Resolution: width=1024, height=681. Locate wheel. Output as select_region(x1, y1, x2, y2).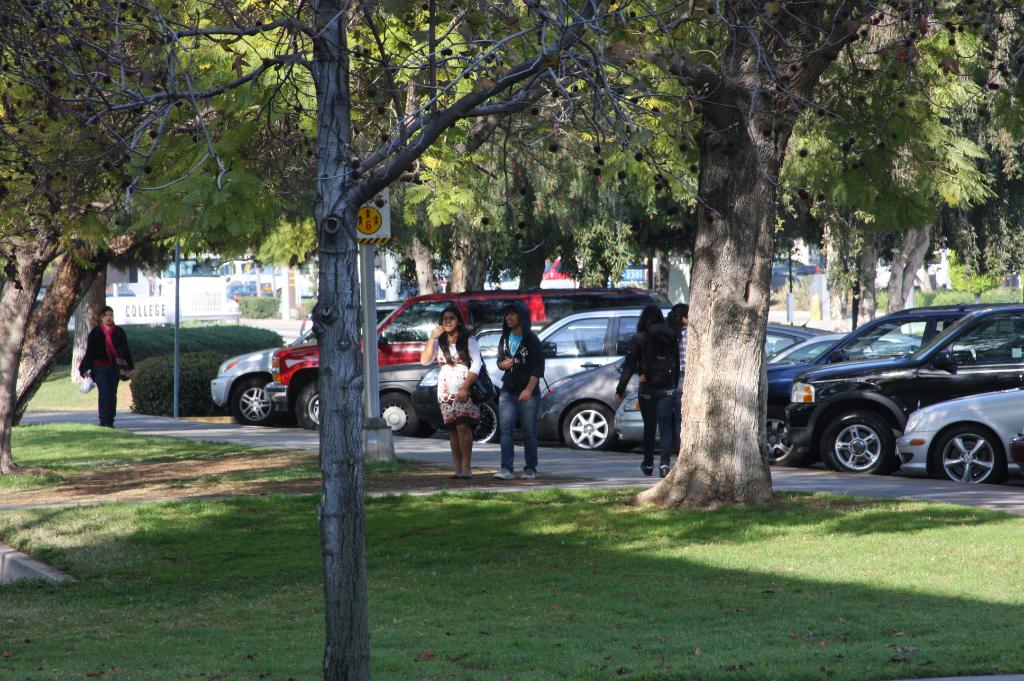
select_region(817, 412, 893, 475).
